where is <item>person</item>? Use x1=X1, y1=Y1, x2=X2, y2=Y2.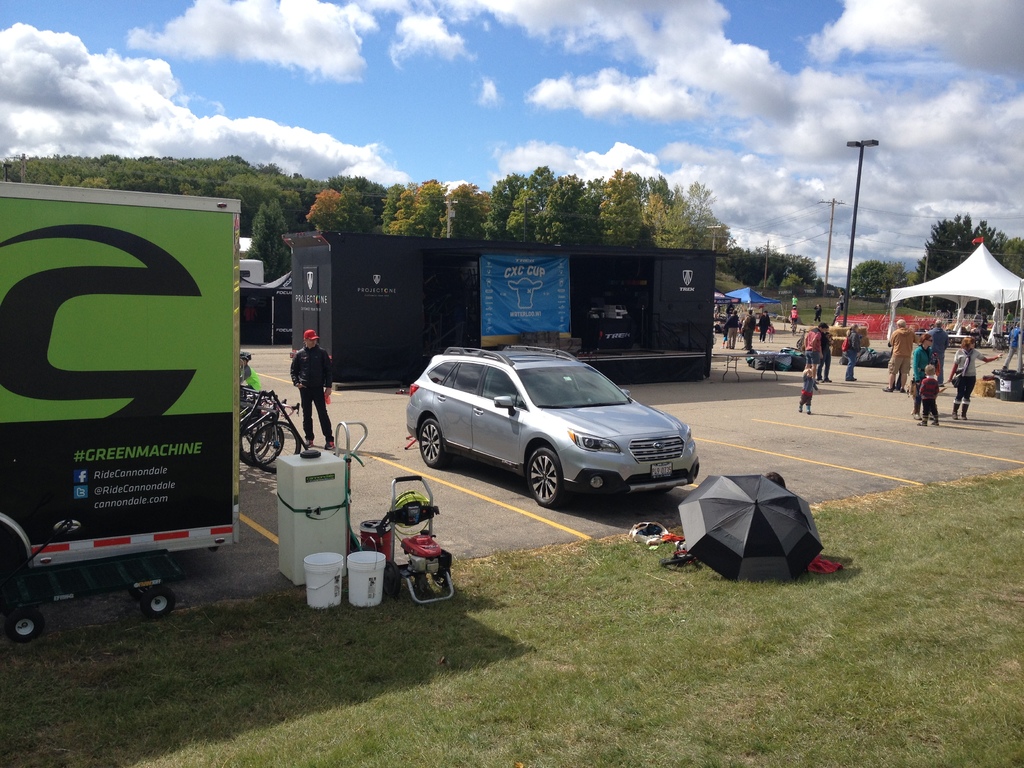
x1=723, y1=314, x2=745, y2=357.
